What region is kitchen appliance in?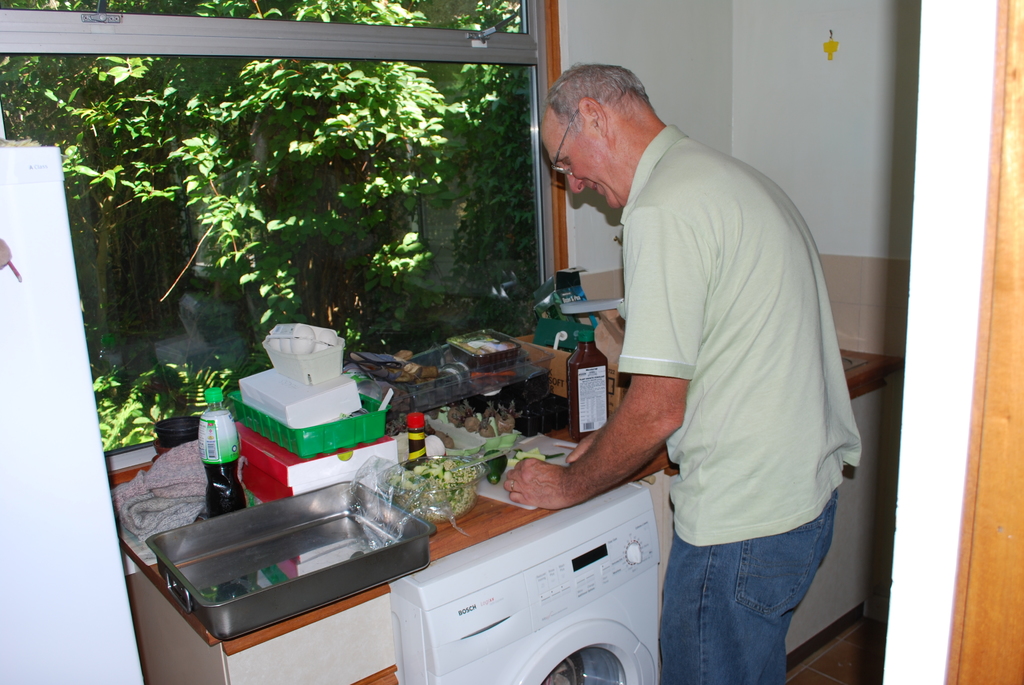
locate(452, 328, 519, 372).
